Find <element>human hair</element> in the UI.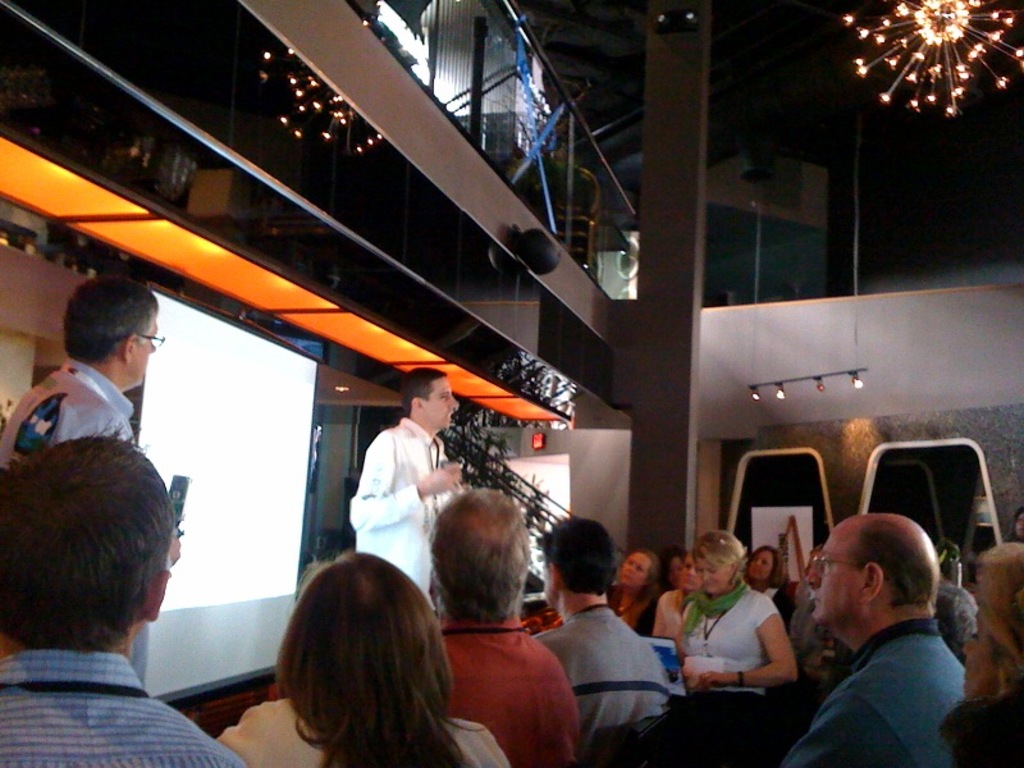
UI element at rect(632, 550, 660, 598).
